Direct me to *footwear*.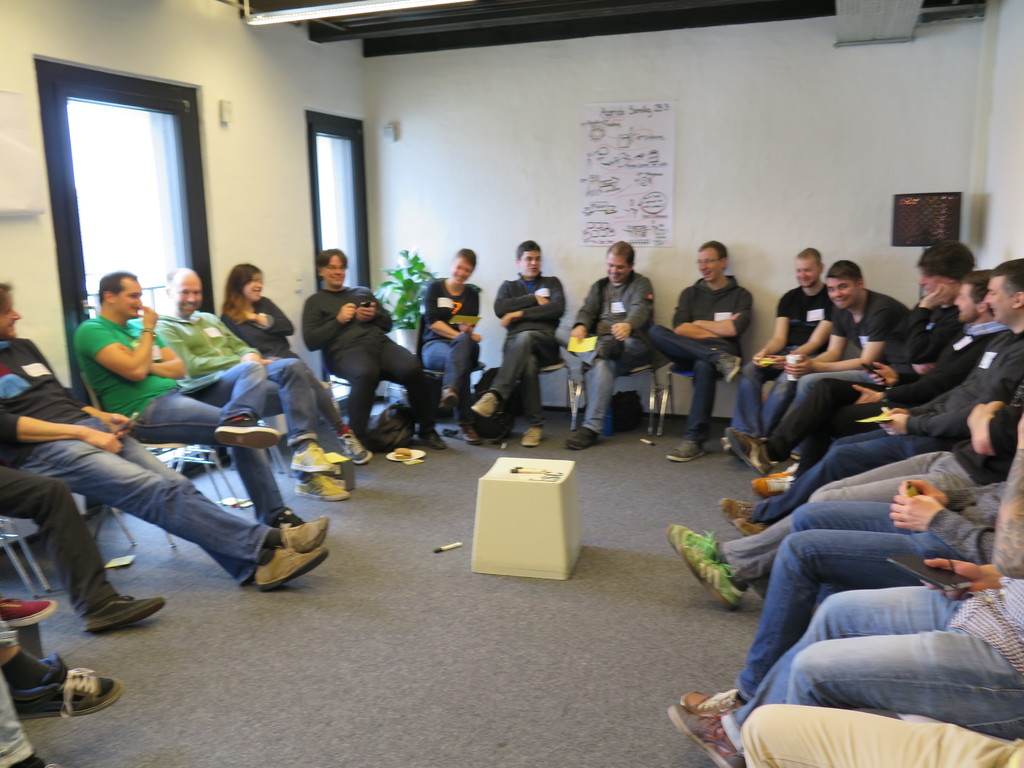
Direction: x1=438 y1=392 x2=458 y2=410.
